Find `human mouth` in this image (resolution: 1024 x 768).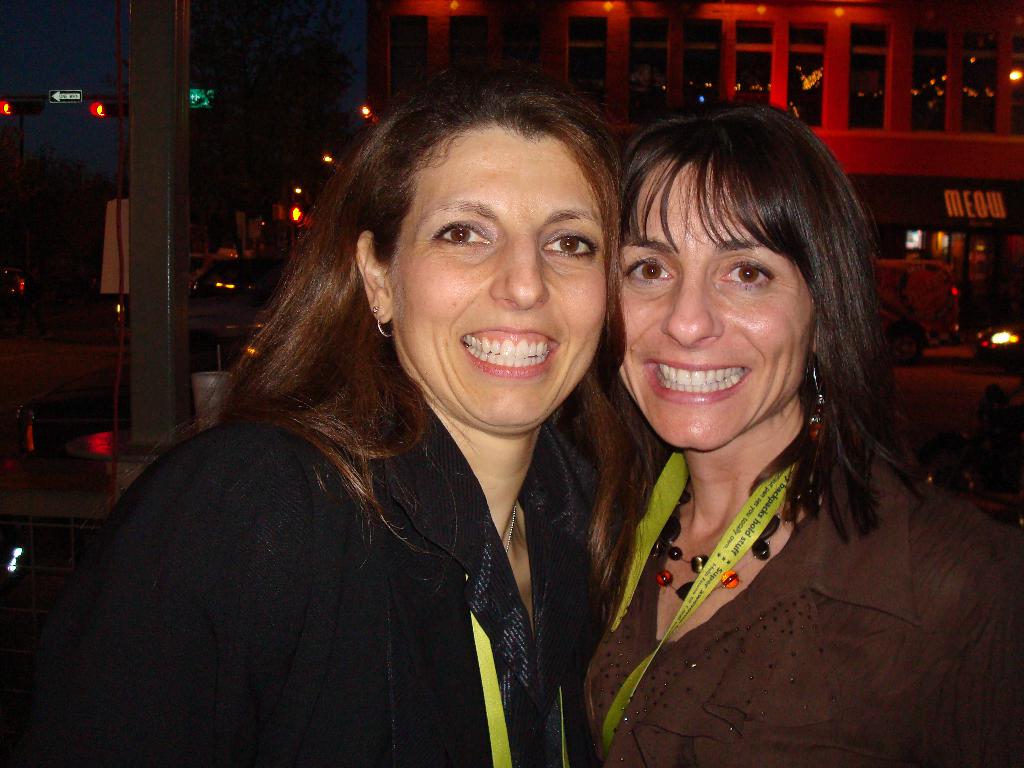
[x1=458, y1=319, x2=562, y2=381].
